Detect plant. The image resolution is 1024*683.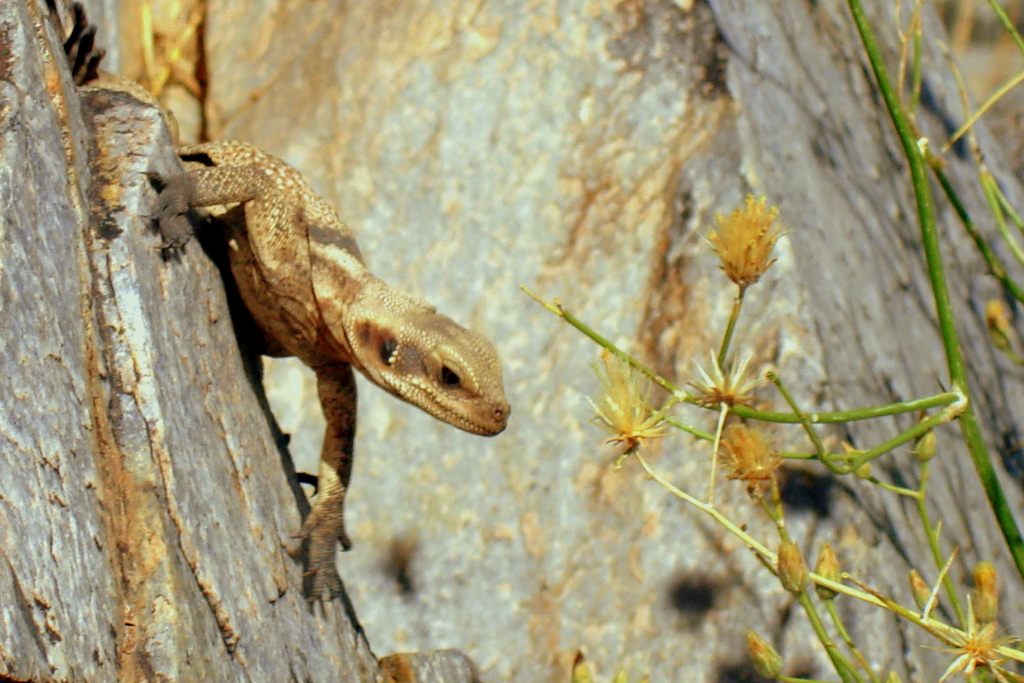
[x1=519, y1=0, x2=1019, y2=682].
